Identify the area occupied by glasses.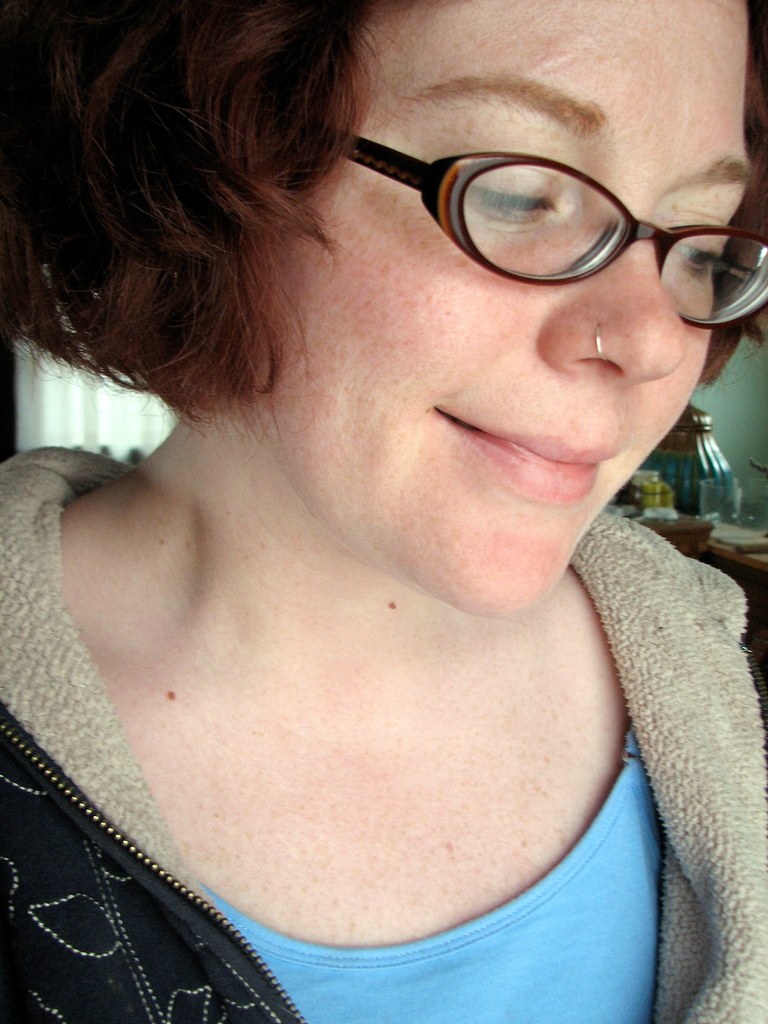
Area: locate(306, 131, 758, 295).
